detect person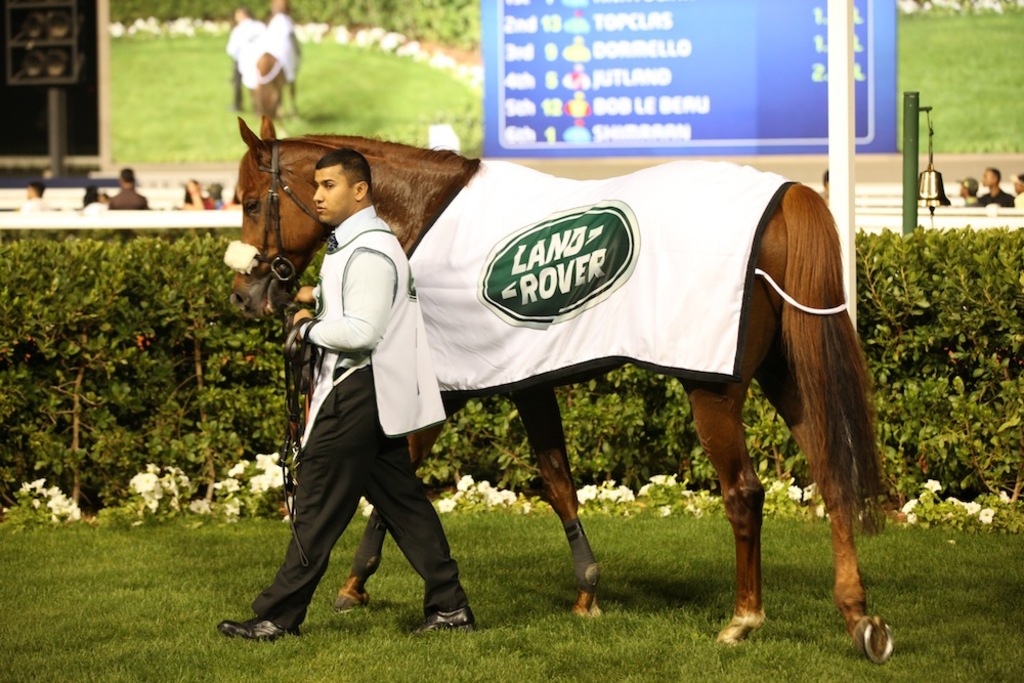
detection(819, 173, 833, 204)
